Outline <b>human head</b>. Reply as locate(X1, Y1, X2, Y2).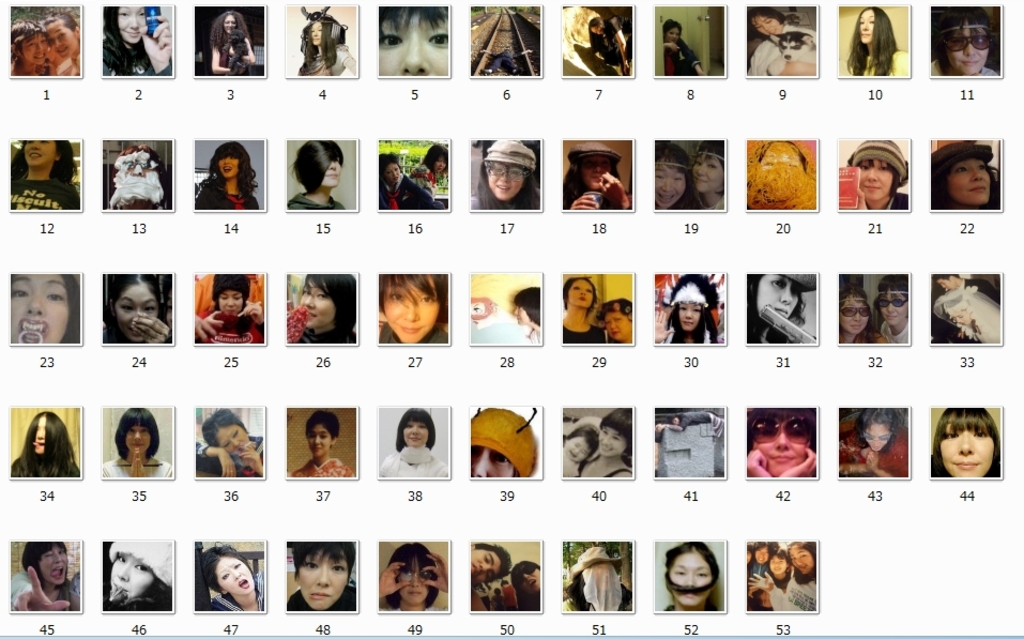
locate(596, 406, 633, 458).
